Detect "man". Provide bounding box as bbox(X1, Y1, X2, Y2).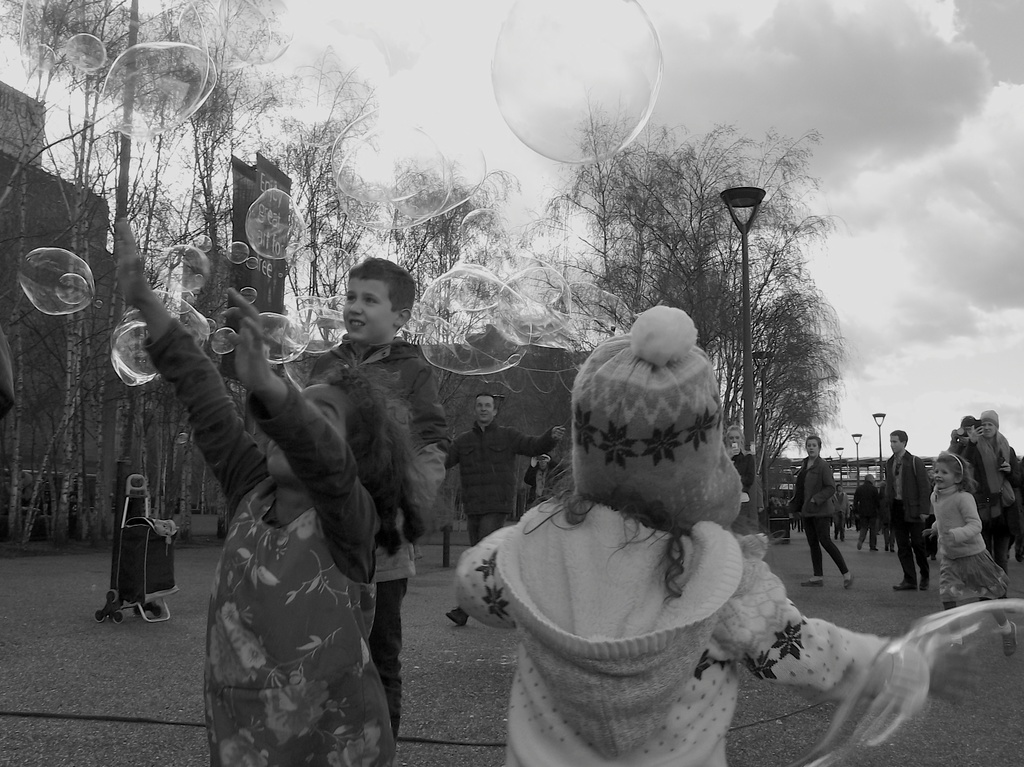
bbox(874, 430, 935, 589).
